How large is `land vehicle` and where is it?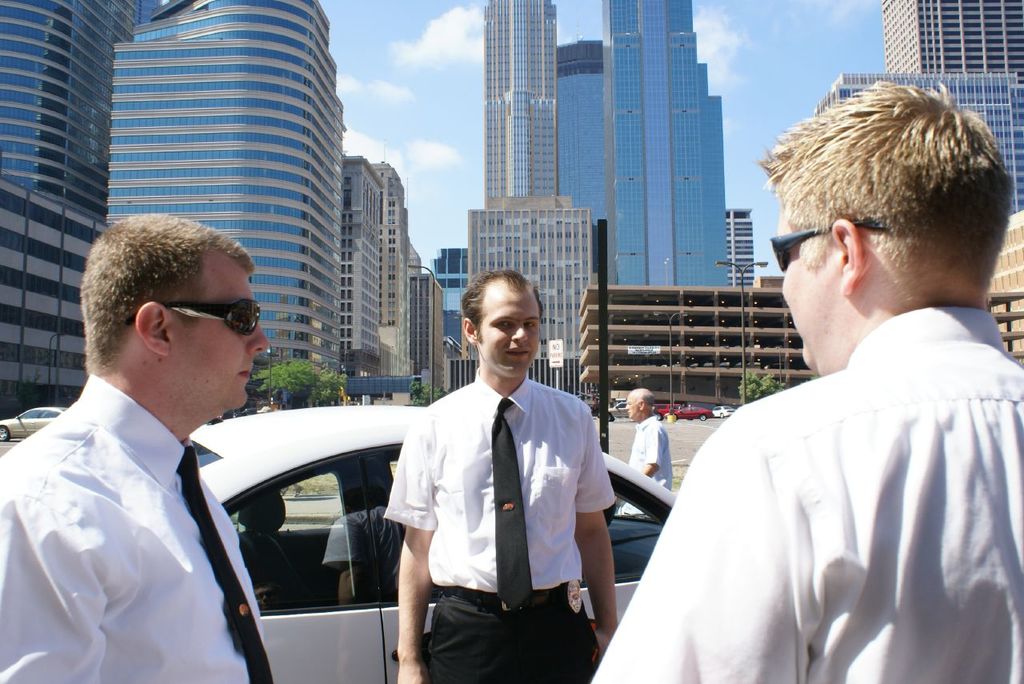
Bounding box: l=609, t=405, r=624, b=414.
